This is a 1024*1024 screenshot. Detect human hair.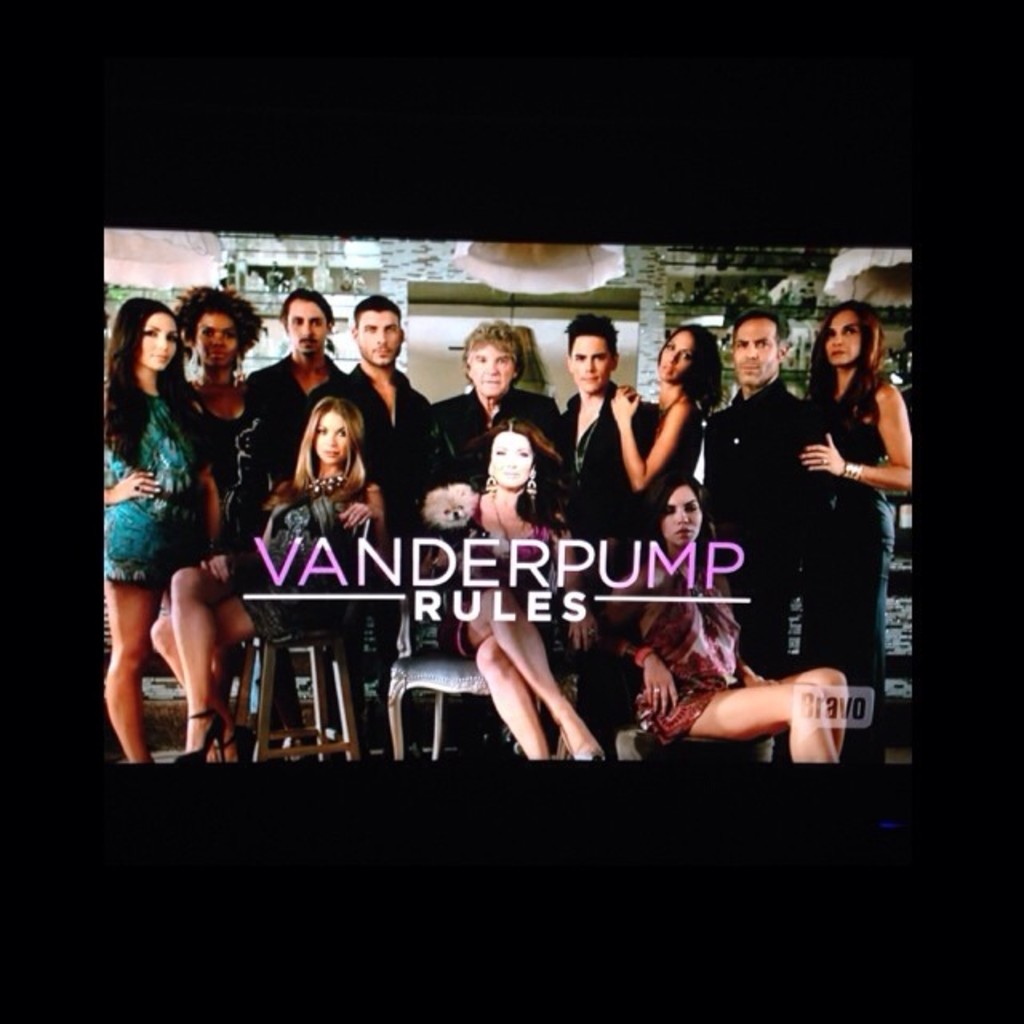
select_region(462, 418, 563, 526).
